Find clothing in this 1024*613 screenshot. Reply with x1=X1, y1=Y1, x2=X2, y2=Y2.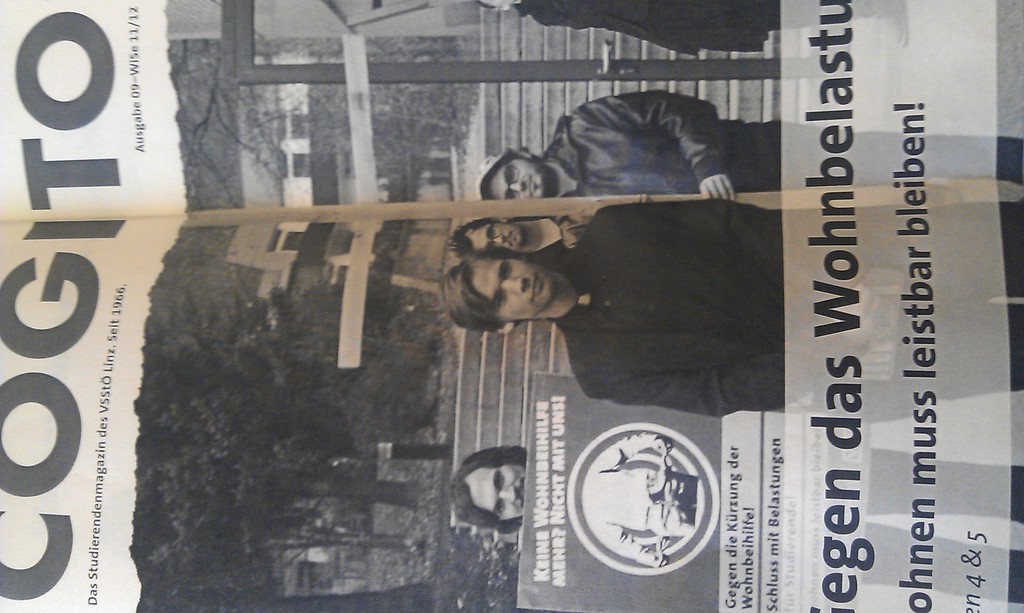
x1=513, y1=122, x2=792, y2=418.
